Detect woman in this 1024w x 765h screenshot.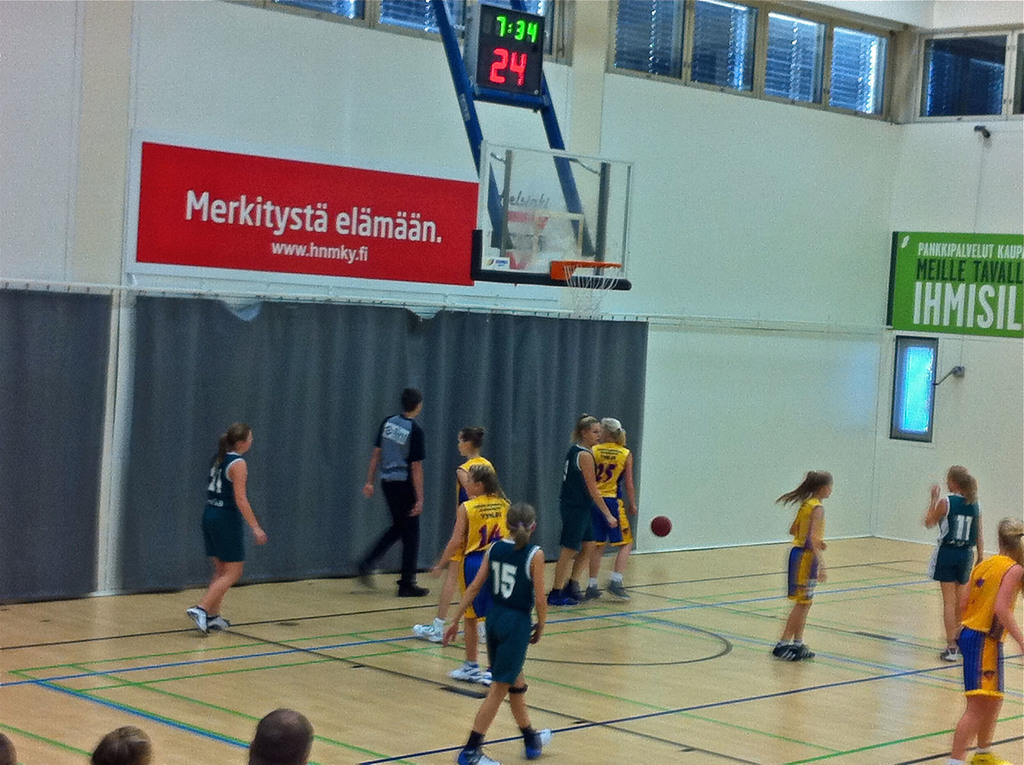
Detection: <region>771, 455, 859, 668</region>.
